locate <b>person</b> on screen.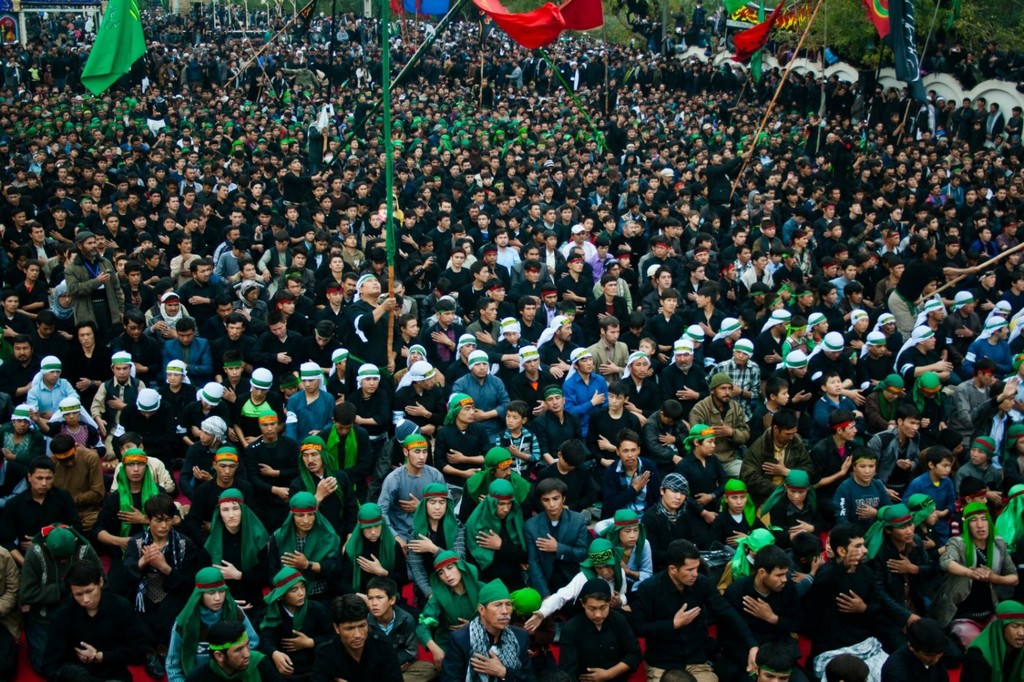
On screen at (948,477,999,533).
